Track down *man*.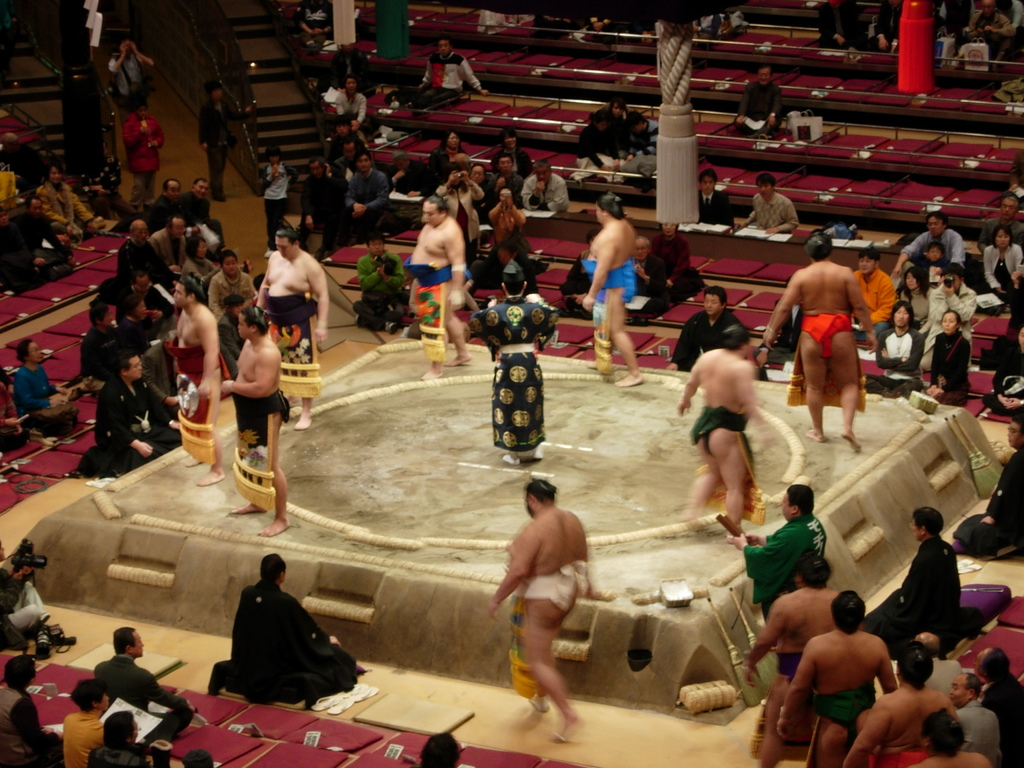
Tracked to left=906, top=710, right=991, bottom=767.
